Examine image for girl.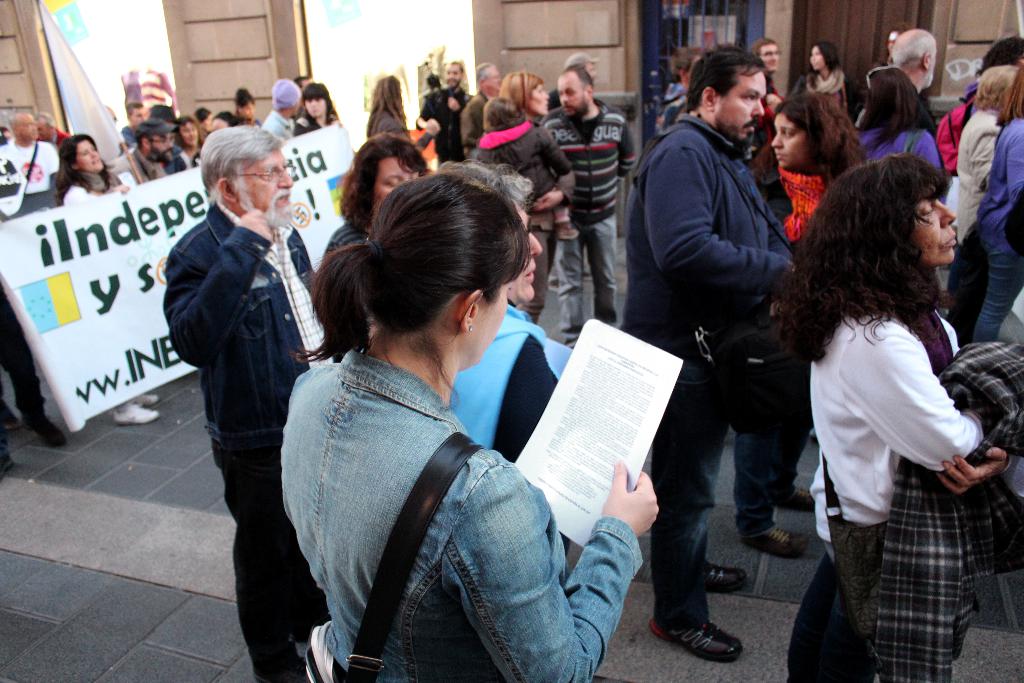
Examination result: bbox=[765, 152, 1023, 682].
